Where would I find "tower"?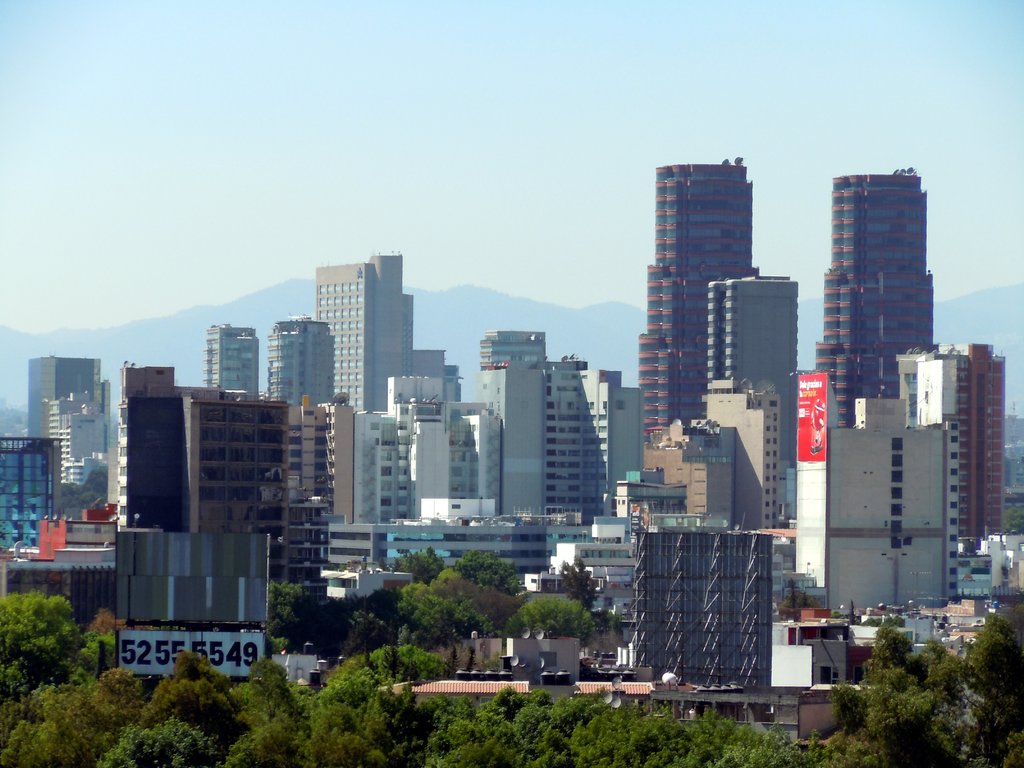
At bbox=(25, 362, 116, 529).
